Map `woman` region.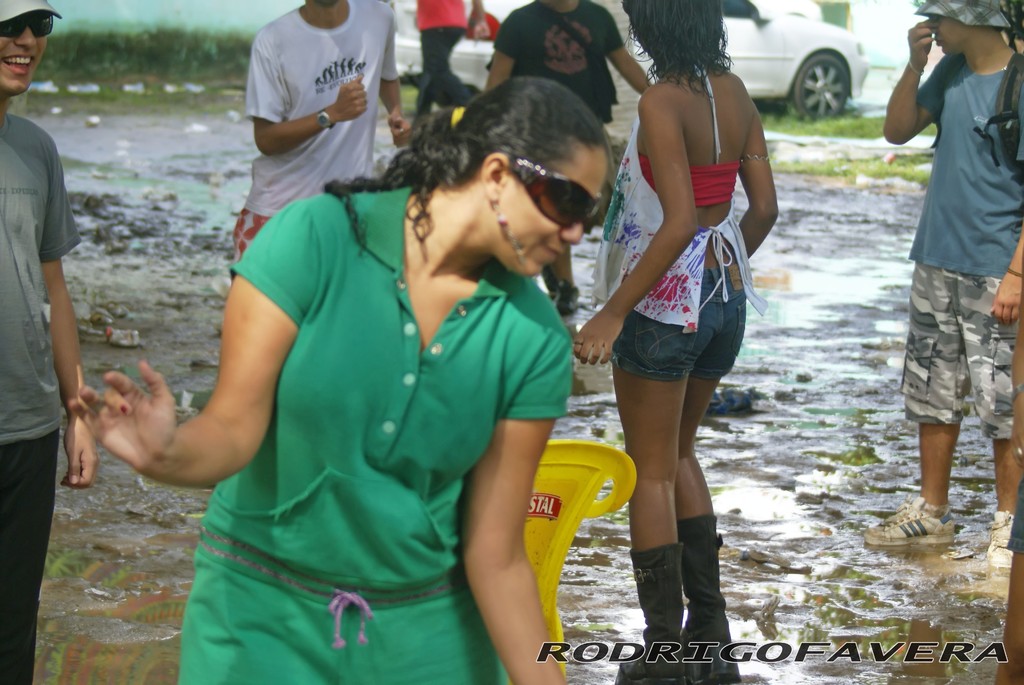
Mapped to [x1=580, y1=14, x2=772, y2=615].
